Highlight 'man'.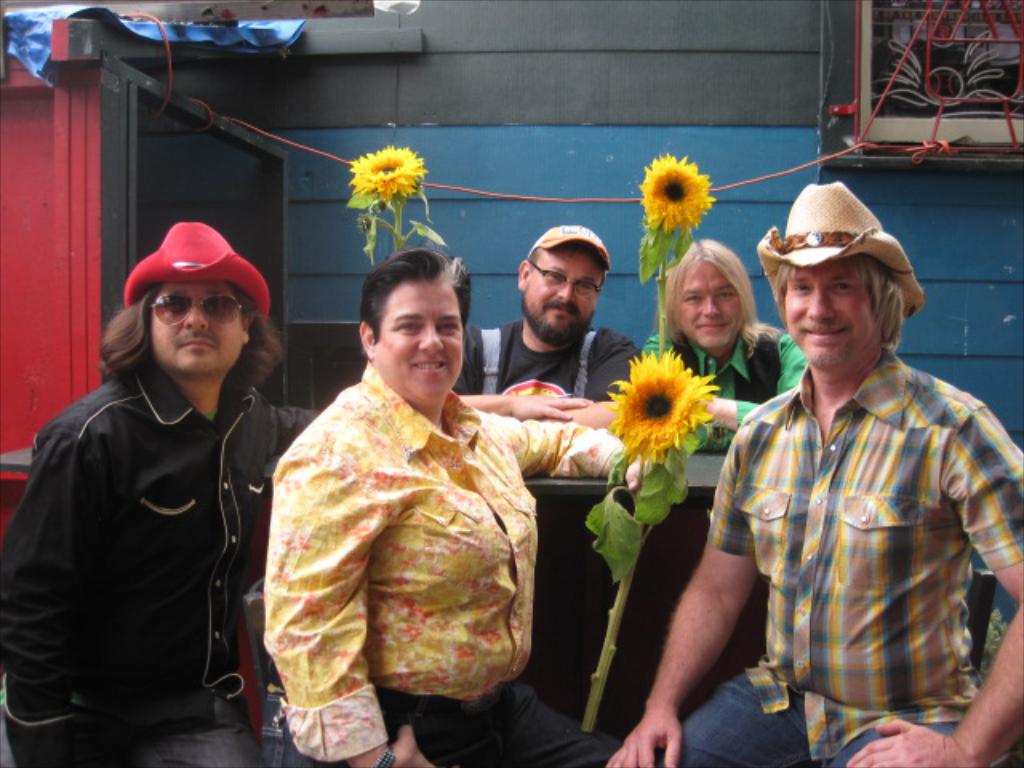
Highlighted region: pyautogui.locateOnScreen(698, 195, 1011, 750).
